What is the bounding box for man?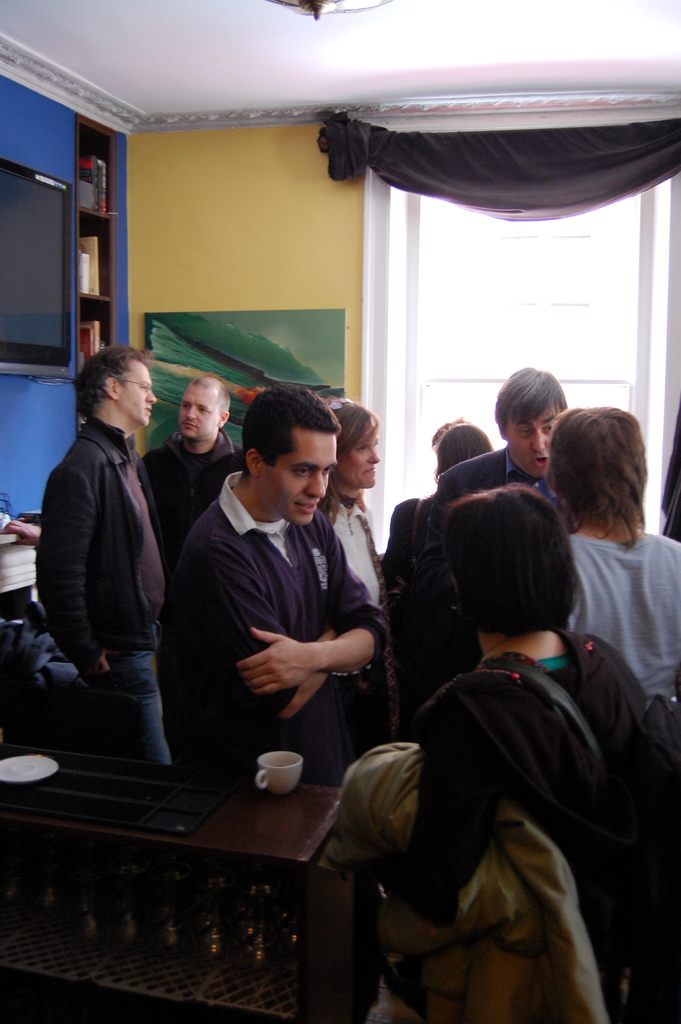
bbox(144, 374, 245, 564).
